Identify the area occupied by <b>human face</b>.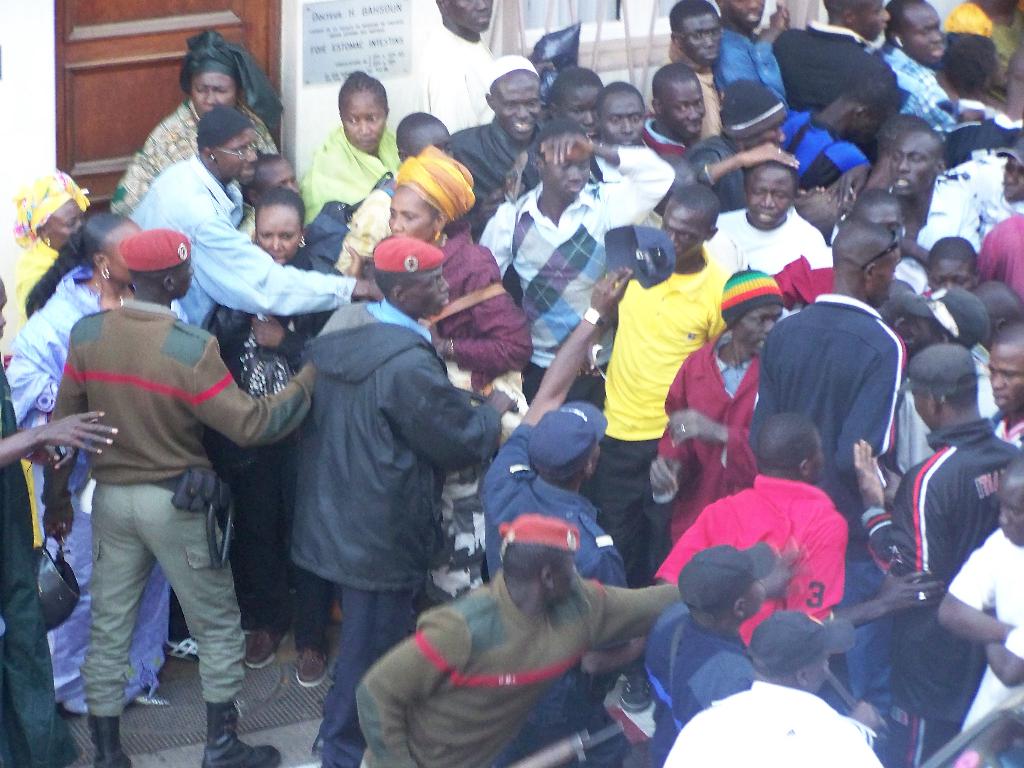
Area: 1003, 158, 1023, 202.
